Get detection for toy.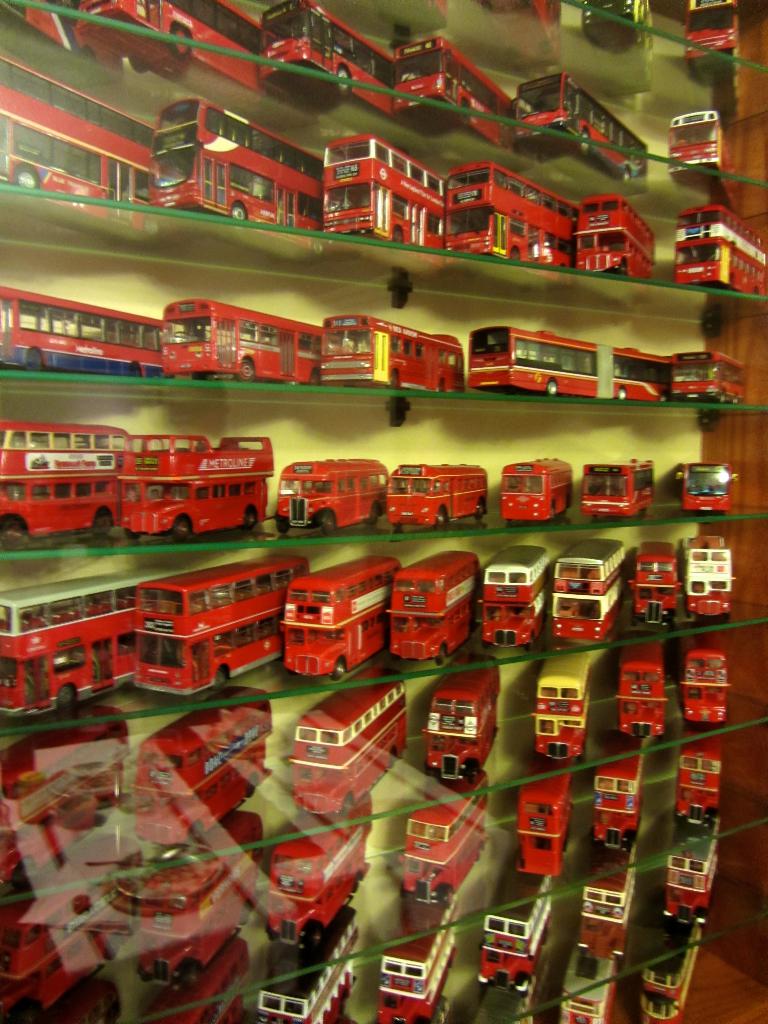
Detection: x1=116 y1=426 x2=271 y2=547.
